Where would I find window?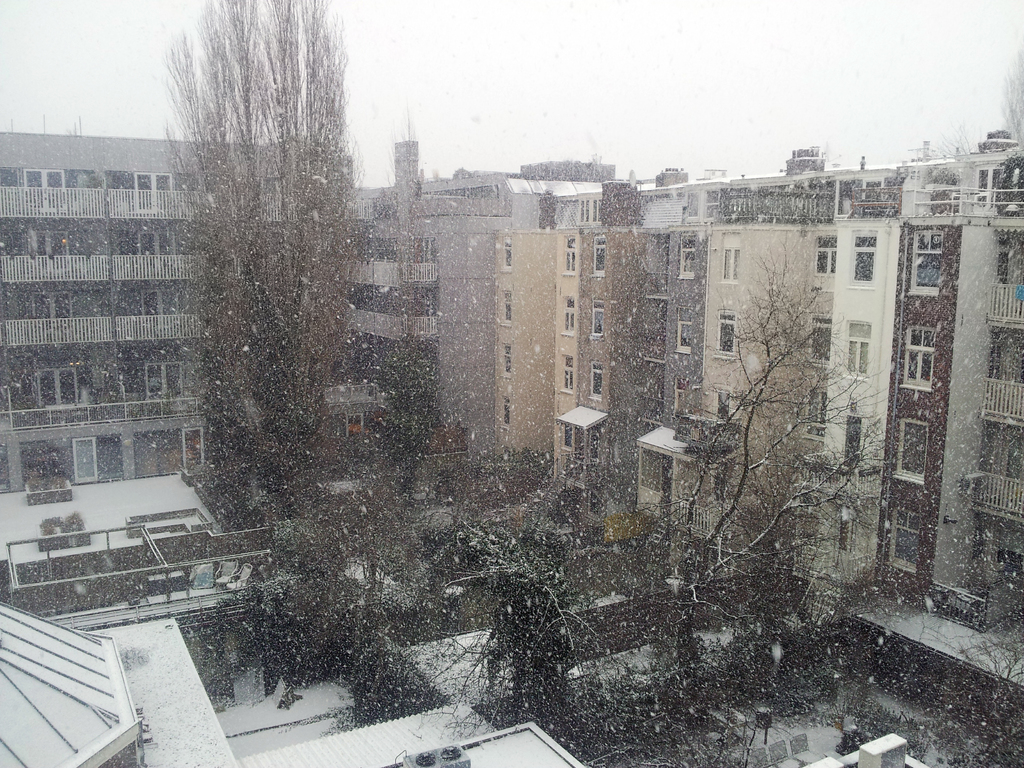
At [left=673, top=377, right=691, bottom=413].
